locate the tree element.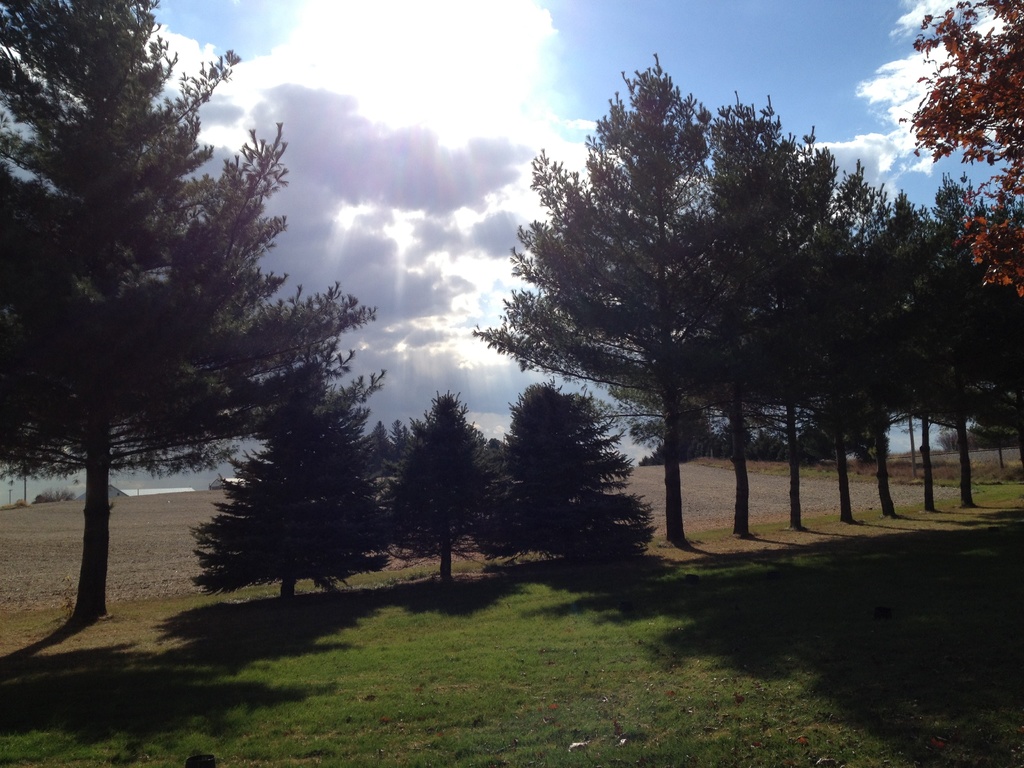
Element bbox: [374,393,509,584].
